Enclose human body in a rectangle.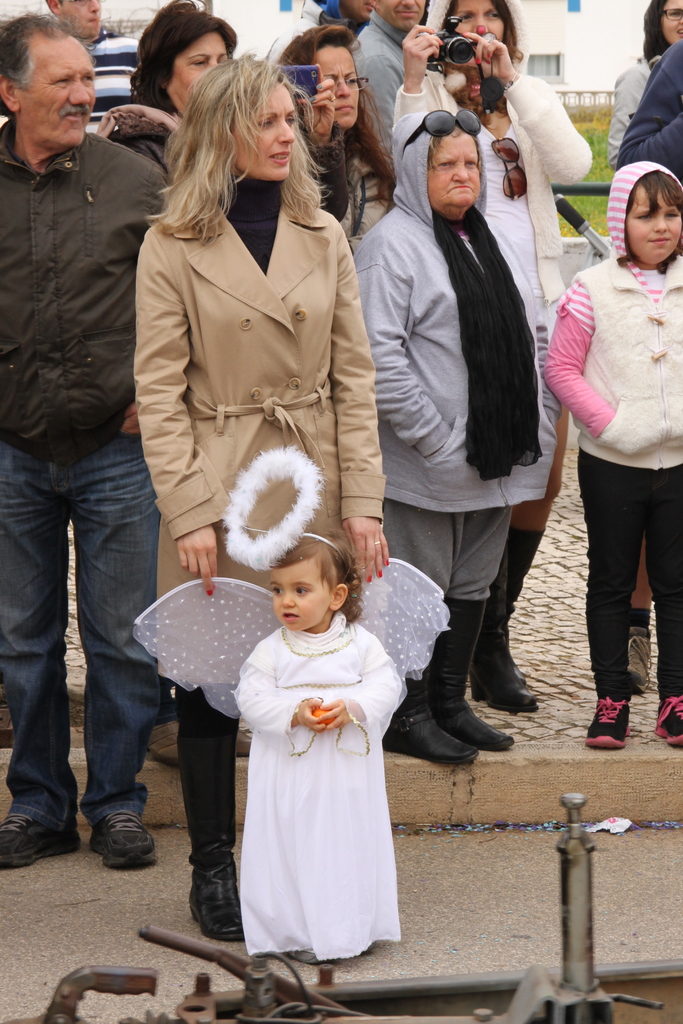
Rect(604, 54, 662, 180).
